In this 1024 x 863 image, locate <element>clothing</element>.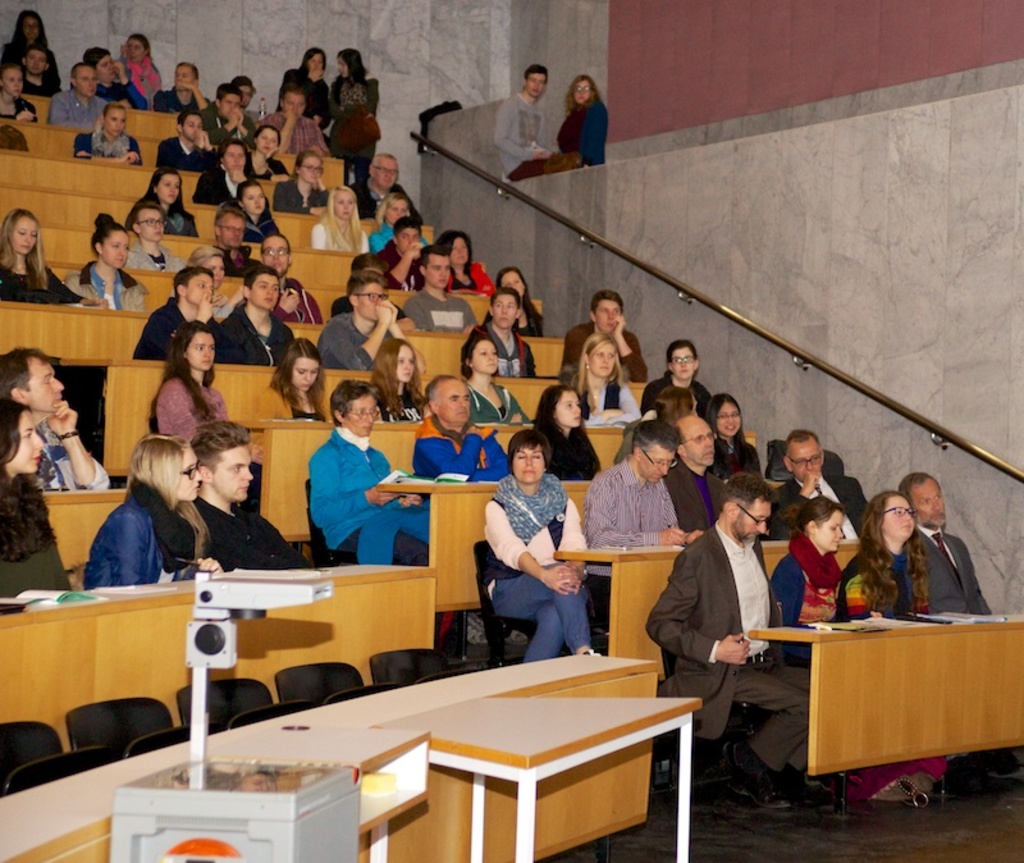
Bounding box: detection(315, 223, 364, 255).
